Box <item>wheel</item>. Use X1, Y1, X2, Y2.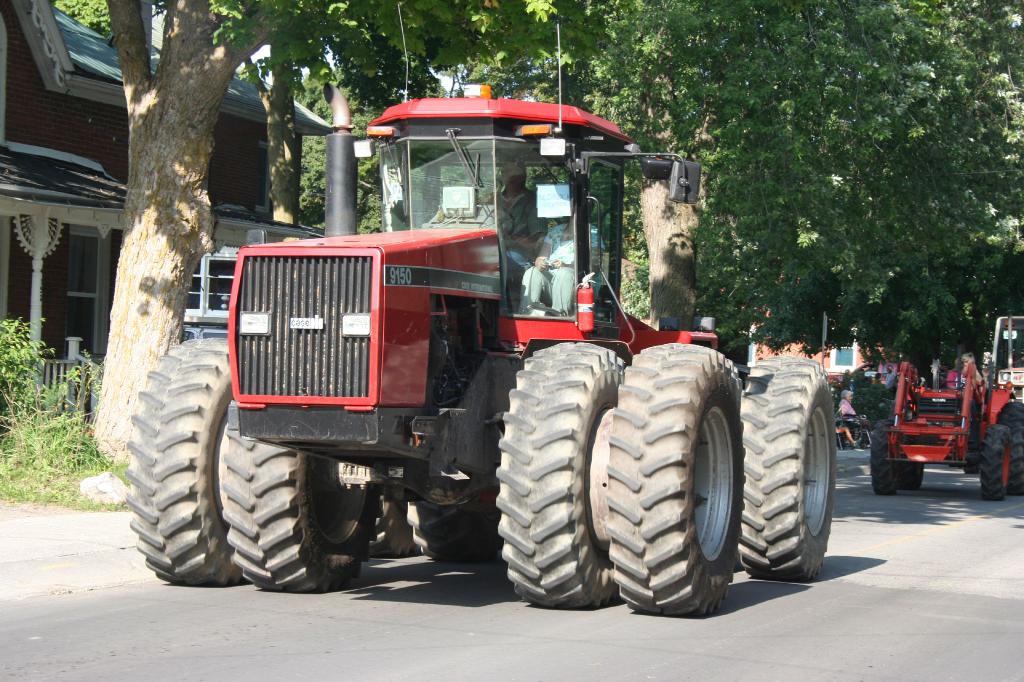
861, 431, 867, 450.
